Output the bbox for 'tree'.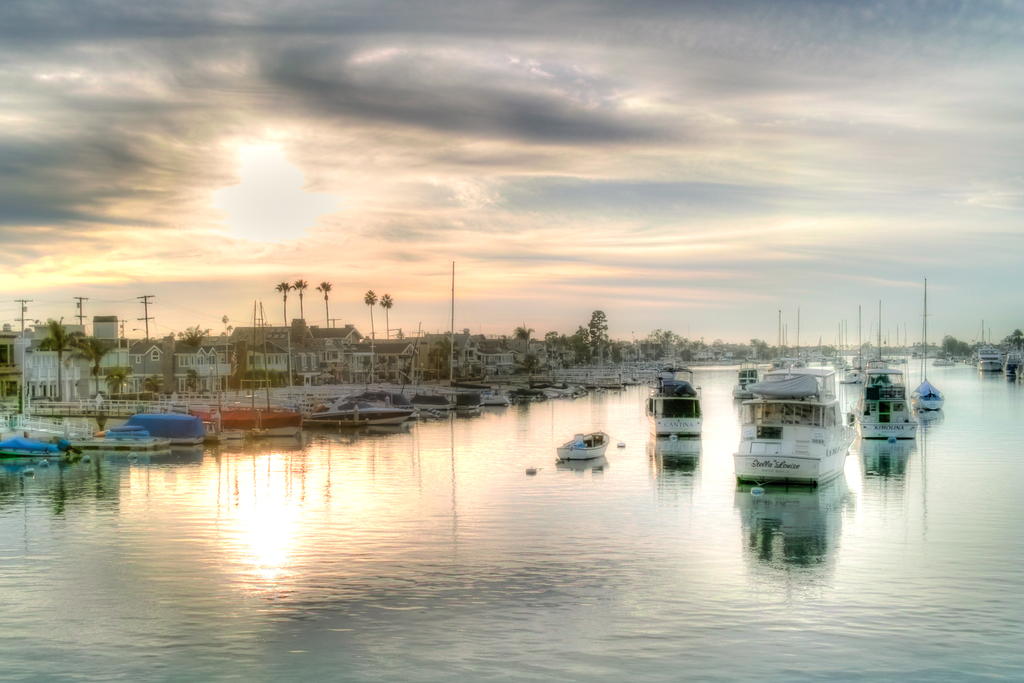
region(276, 281, 297, 326).
